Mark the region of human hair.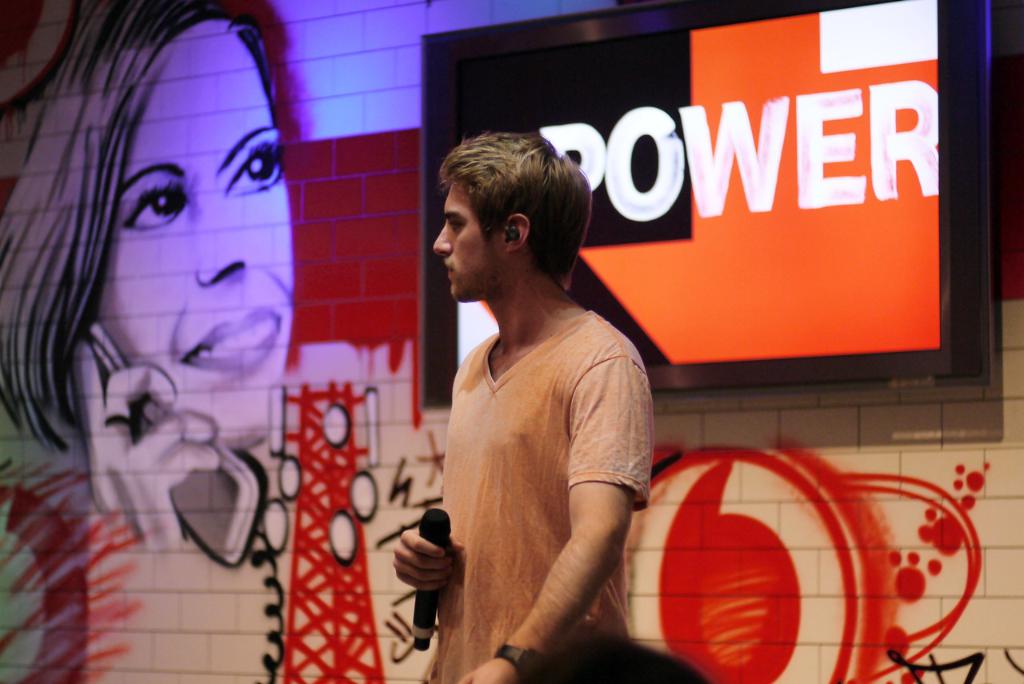
Region: [429,131,558,292].
